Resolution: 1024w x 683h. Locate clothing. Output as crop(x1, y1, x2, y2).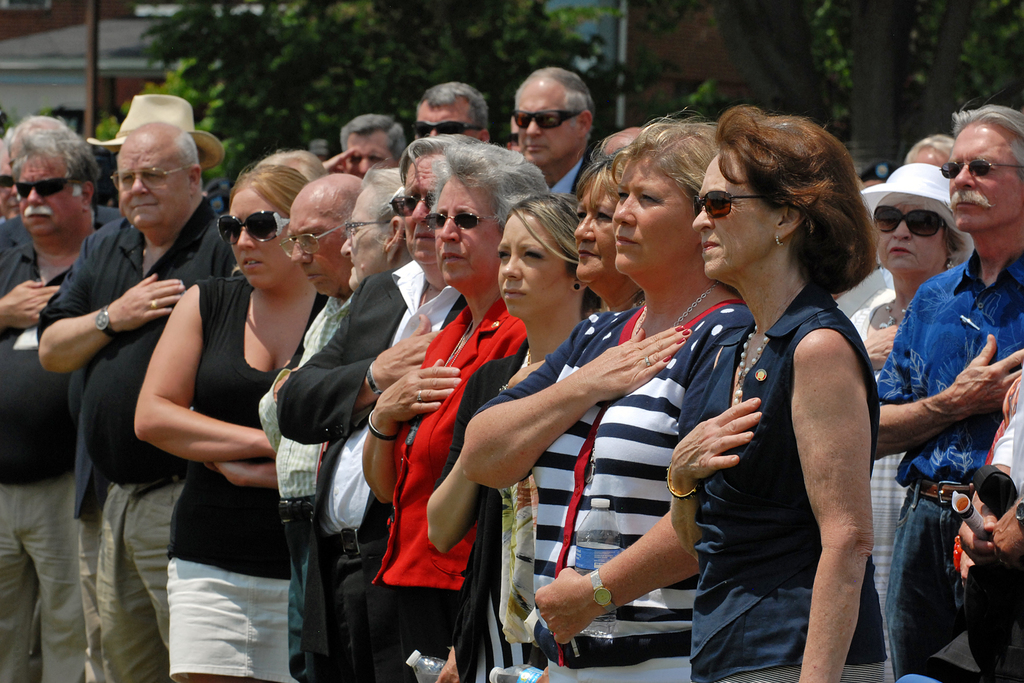
crop(283, 251, 473, 680).
